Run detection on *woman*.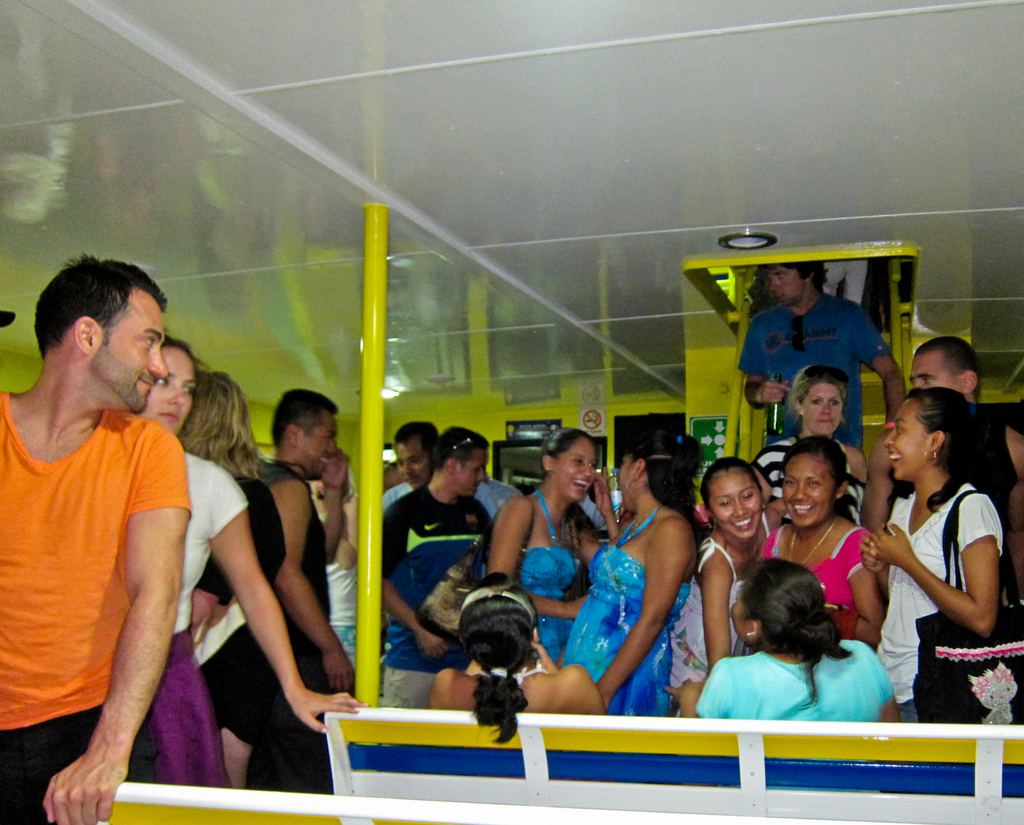
Result: <box>178,353,294,780</box>.
